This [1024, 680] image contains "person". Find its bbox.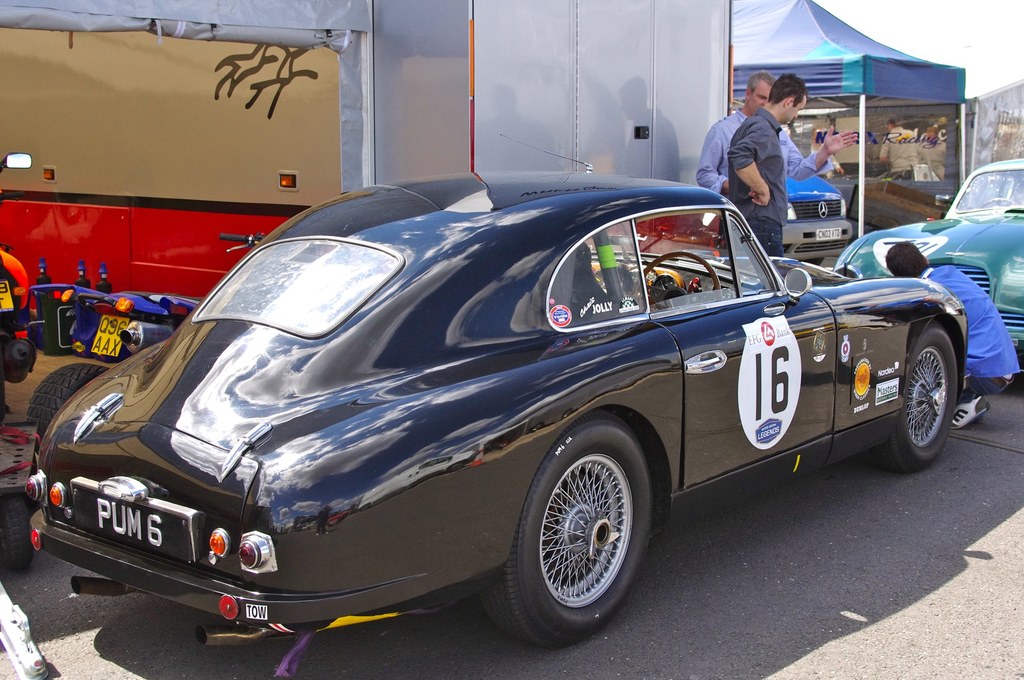
bbox=(879, 234, 1018, 429).
